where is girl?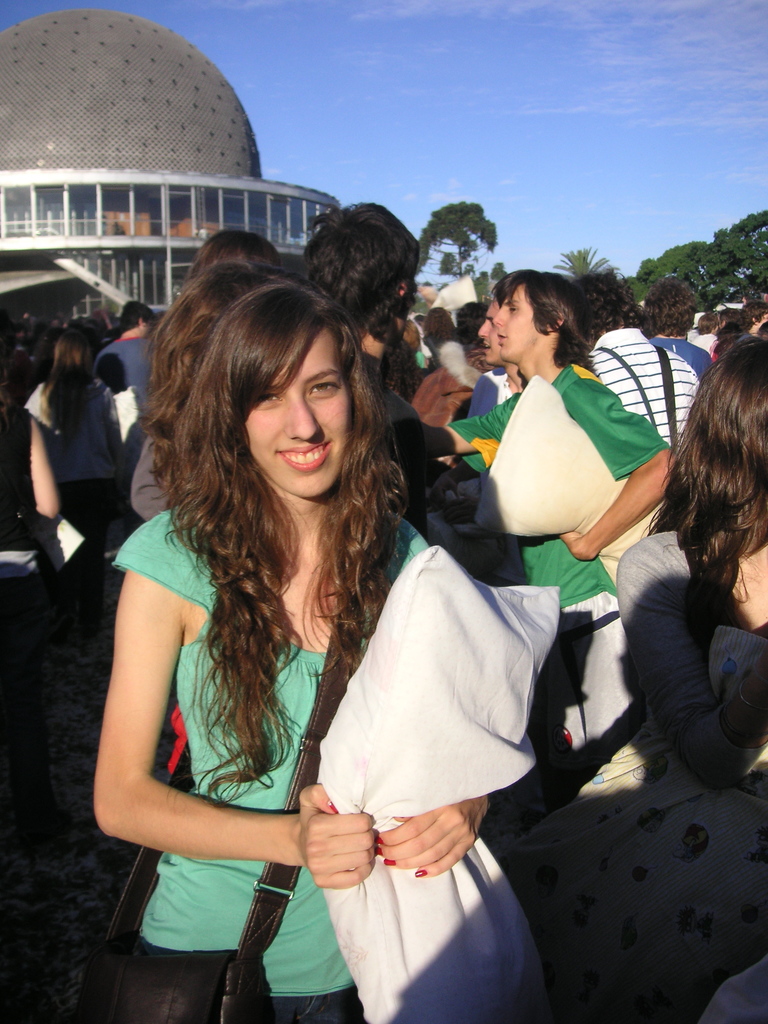
x1=83, y1=267, x2=543, y2=1023.
